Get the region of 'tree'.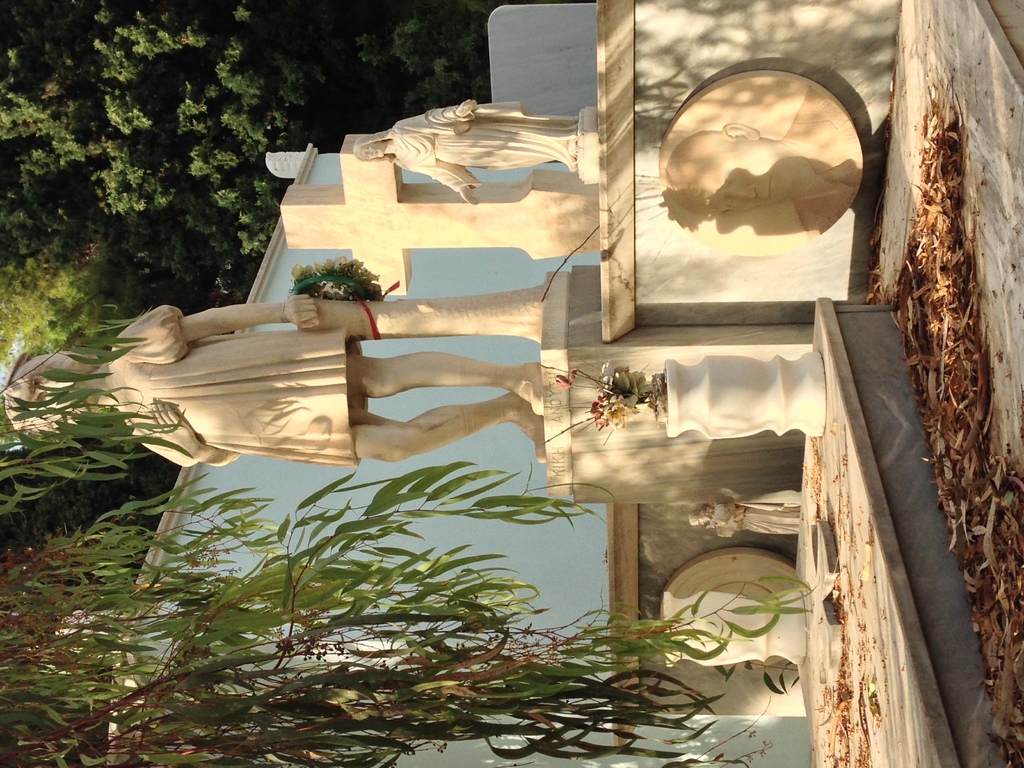
{"left": 0, "top": 0, "right": 492, "bottom": 308}.
